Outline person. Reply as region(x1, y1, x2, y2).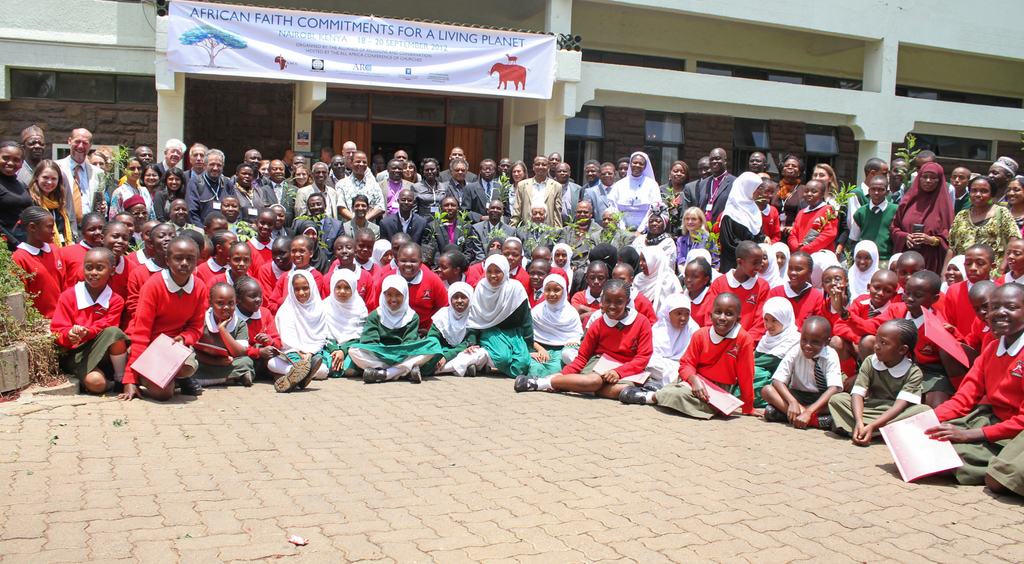
region(831, 313, 927, 443).
